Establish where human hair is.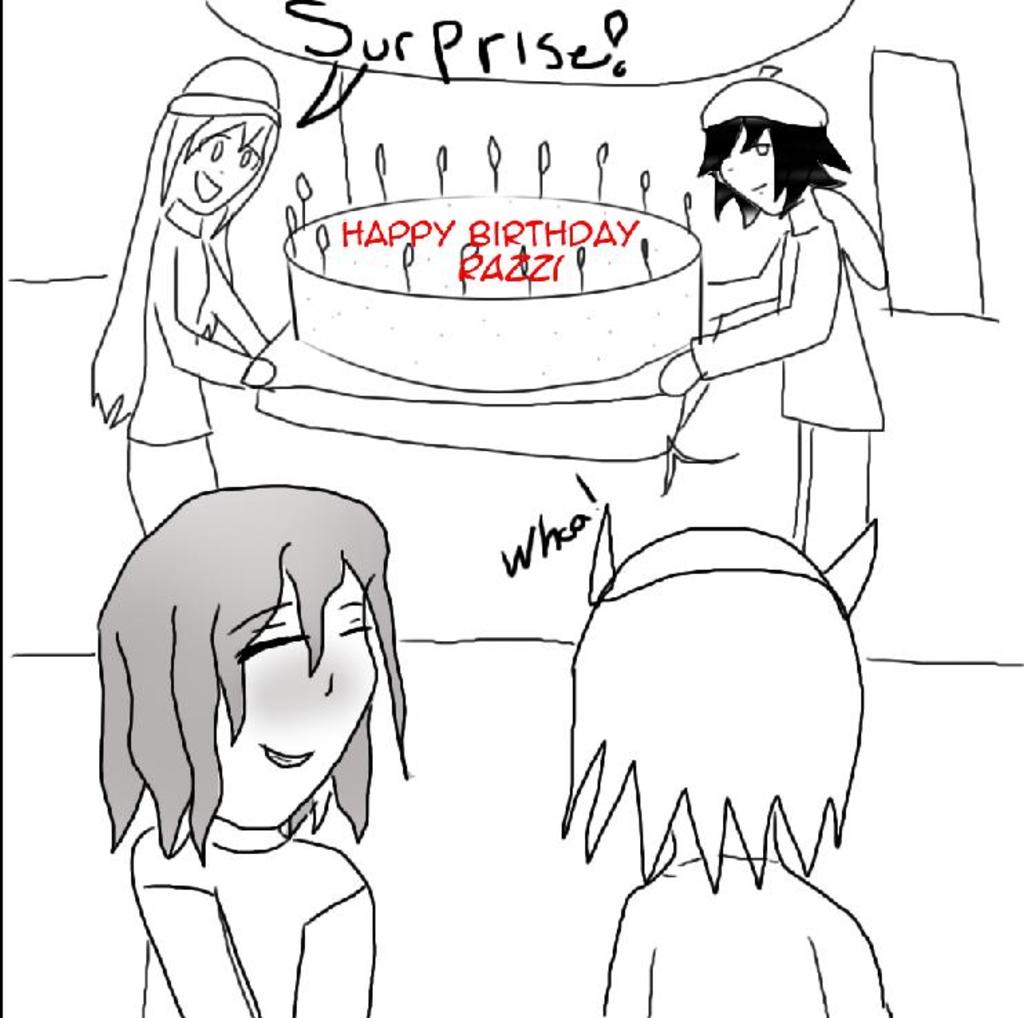
Established at Rect(99, 524, 363, 861).
